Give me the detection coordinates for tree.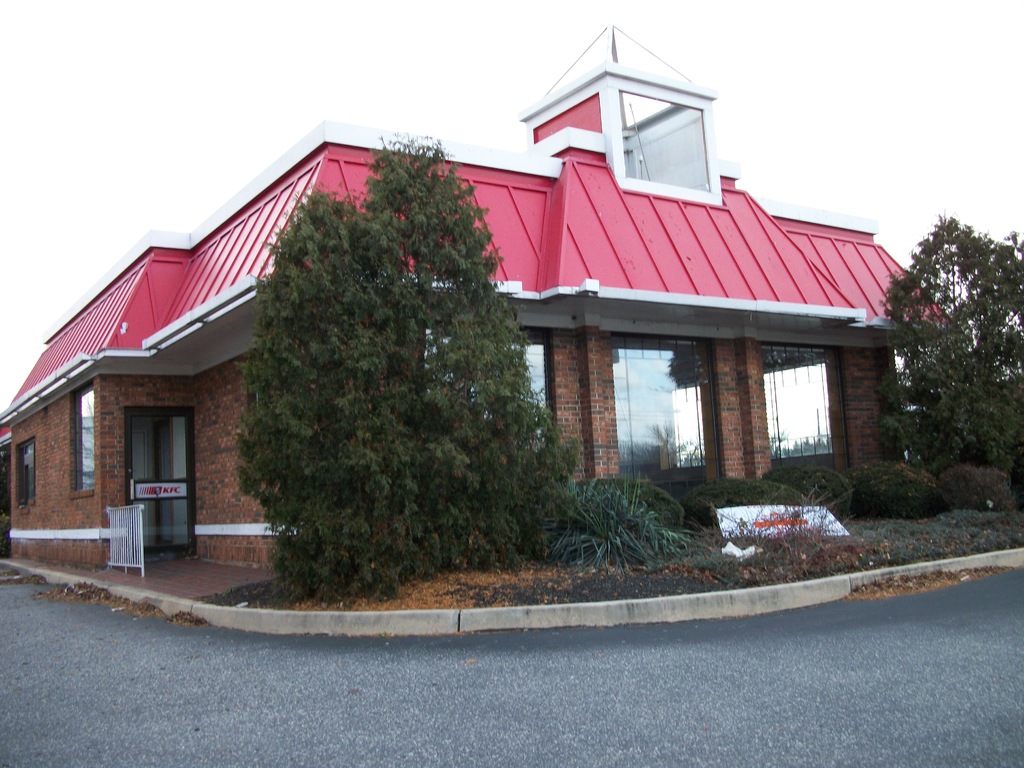
{"left": 230, "top": 129, "right": 580, "bottom": 594}.
